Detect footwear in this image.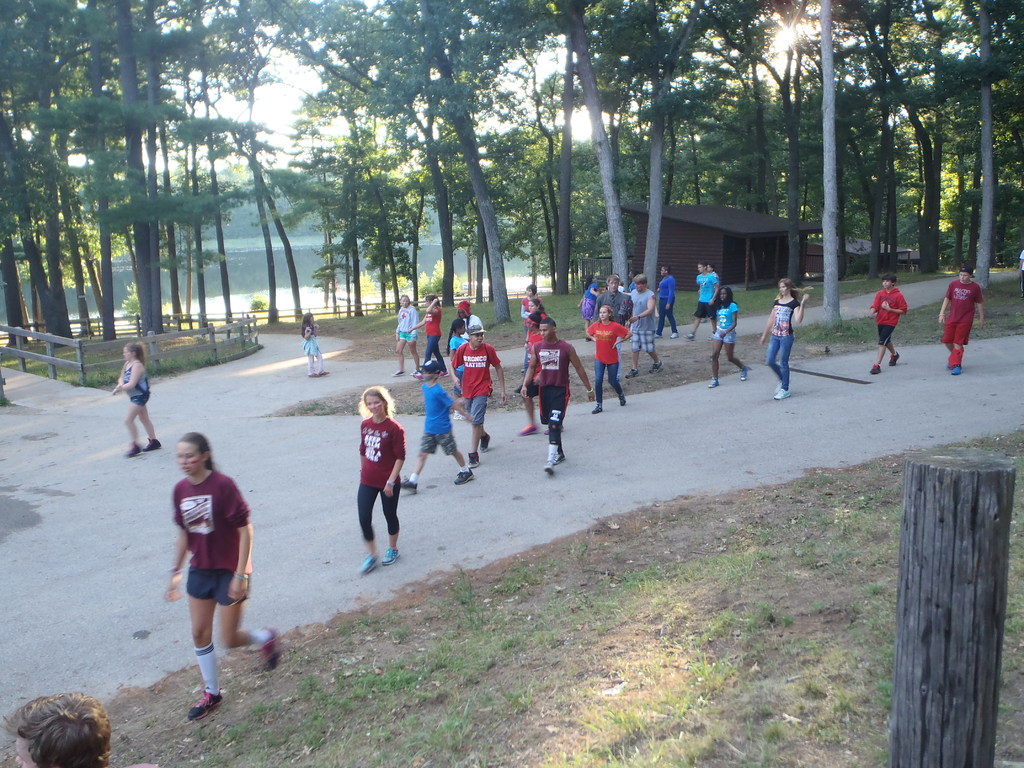
Detection: box(306, 371, 319, 378).
